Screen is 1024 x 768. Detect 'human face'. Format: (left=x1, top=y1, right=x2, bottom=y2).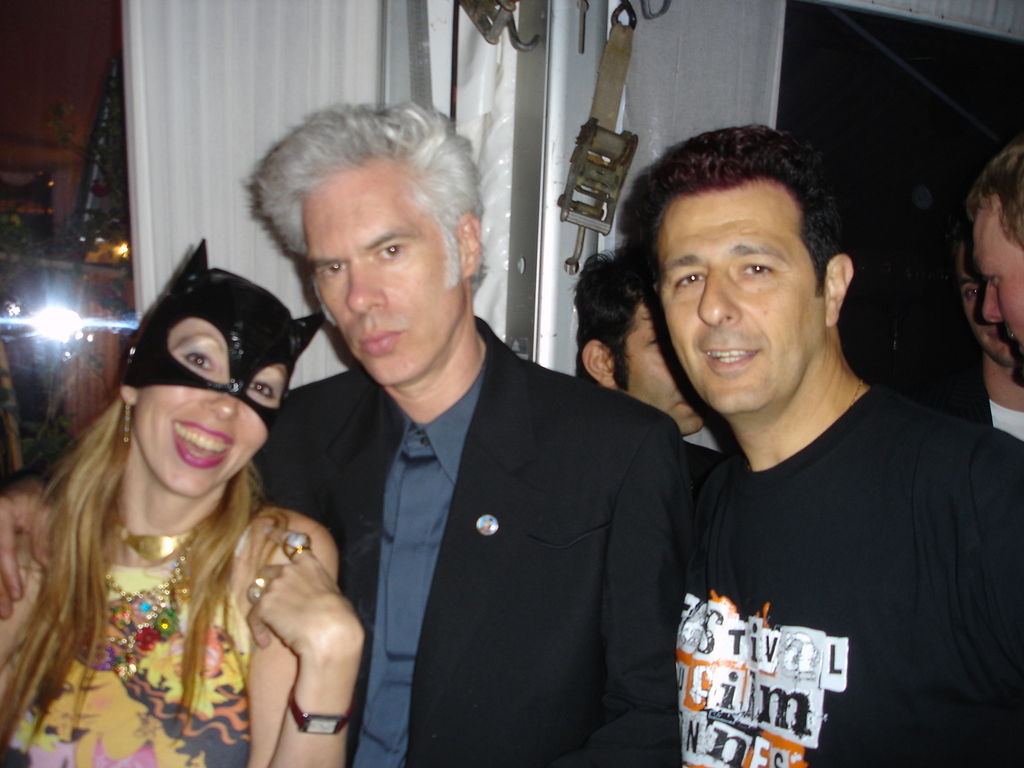
(left=963, top=253, right=1022, bottom=370).
